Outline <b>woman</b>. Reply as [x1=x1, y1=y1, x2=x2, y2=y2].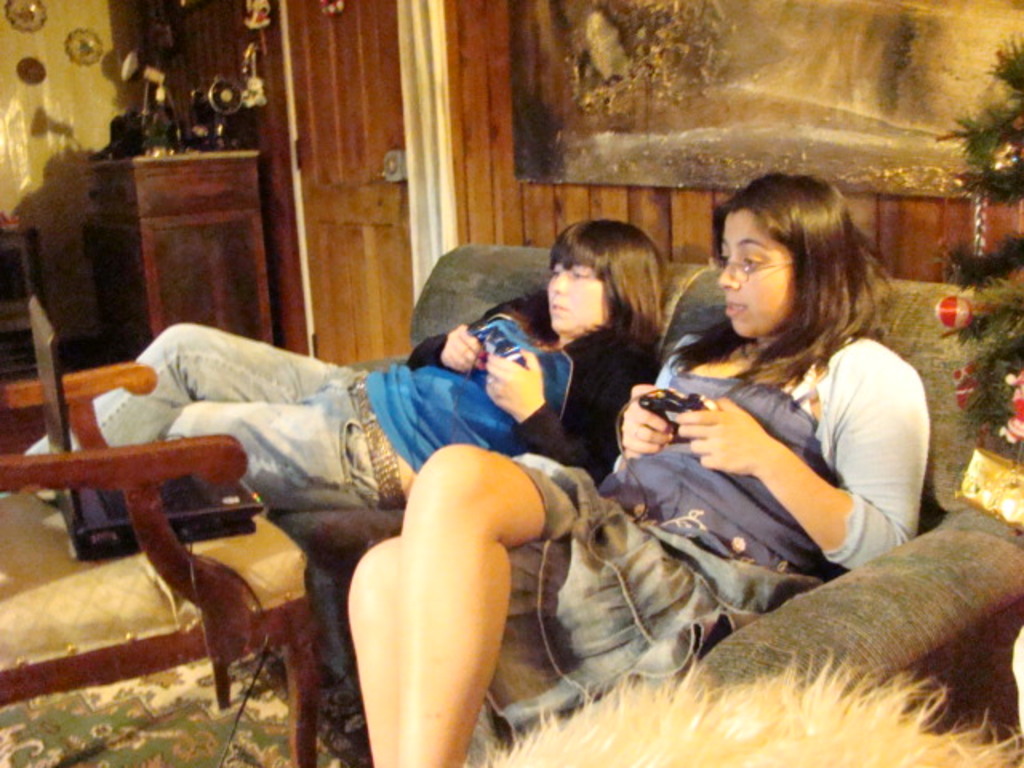
[x1=22, y1=221, x2=667, y2=514].
